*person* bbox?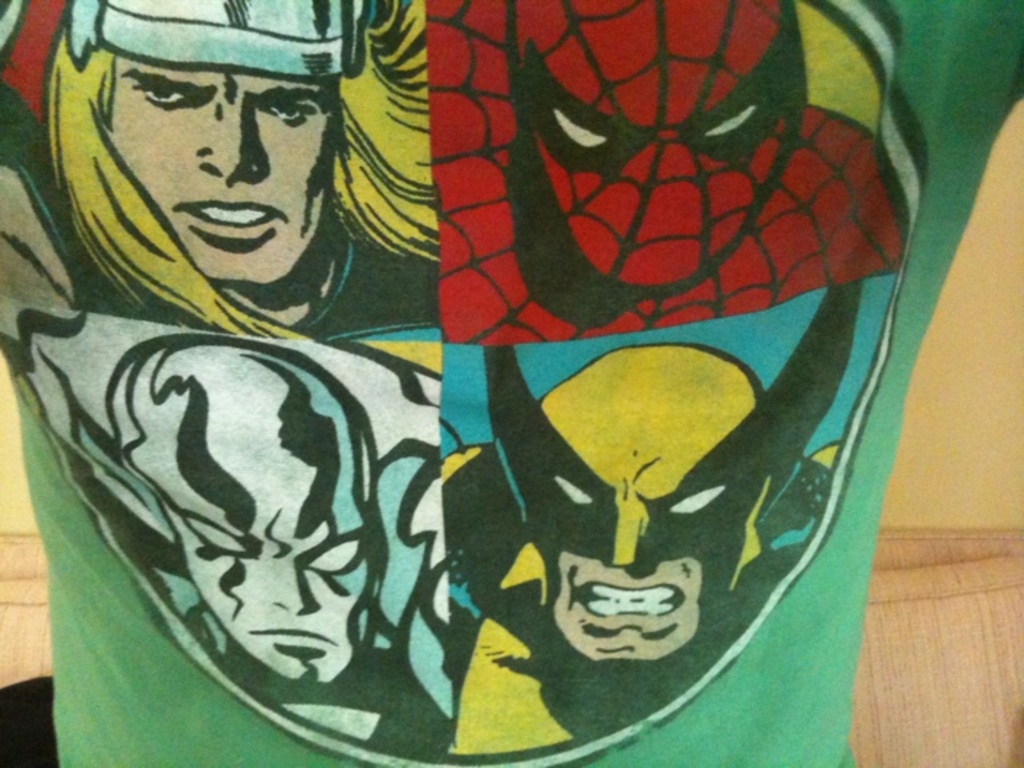
445,345,813,753
